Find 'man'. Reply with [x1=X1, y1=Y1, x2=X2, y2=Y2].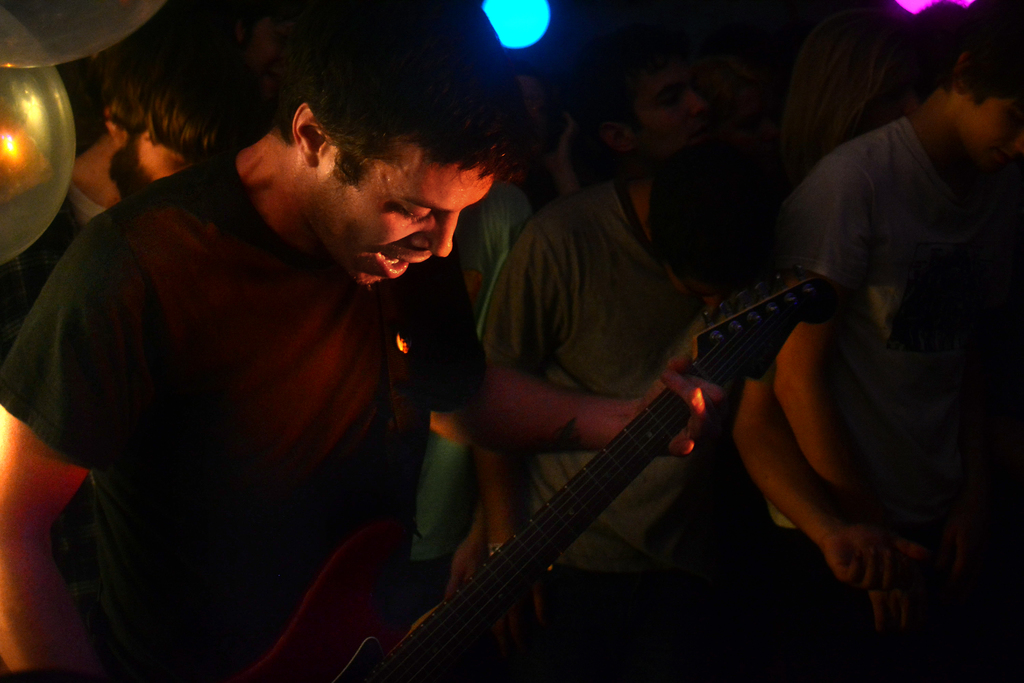
[x1=761, y1=27, x2=1023, y2=676].
